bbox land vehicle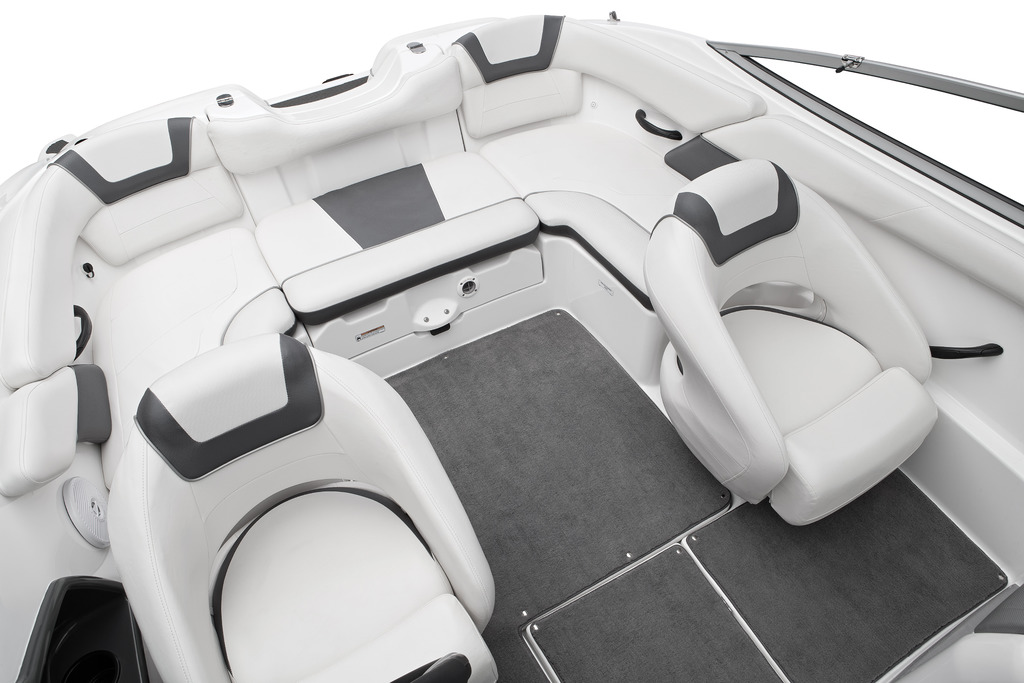
crop(0, 11, 1023, 682)
